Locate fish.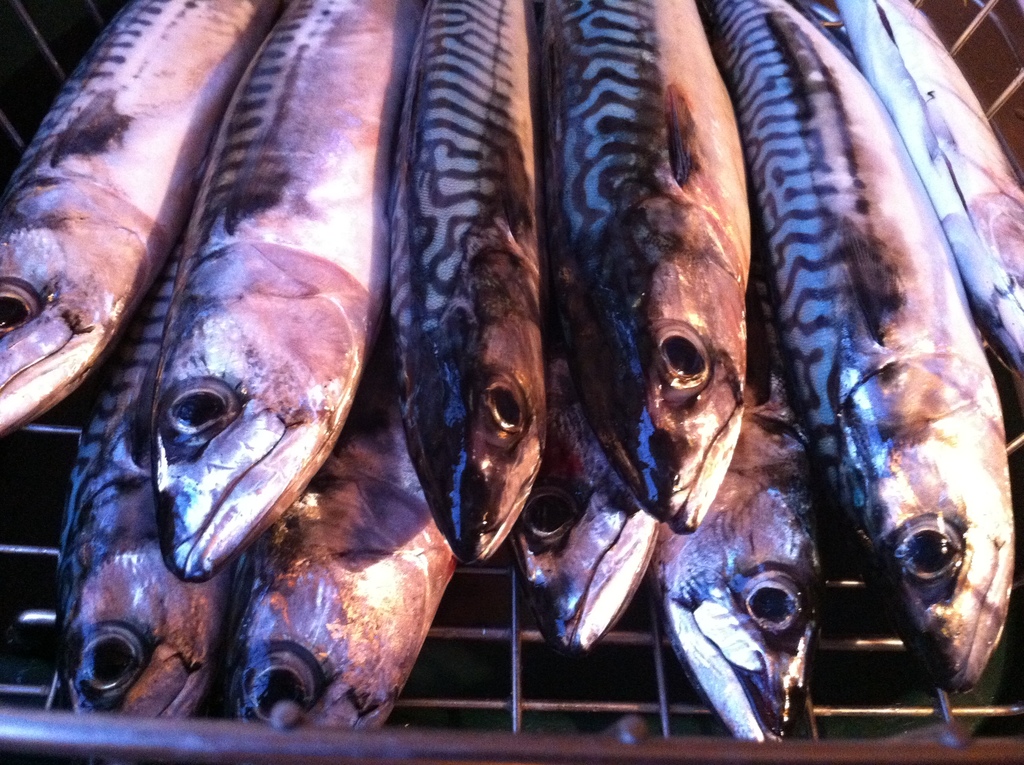
Bounding box: bbox=(541, 0, 745, 534).
